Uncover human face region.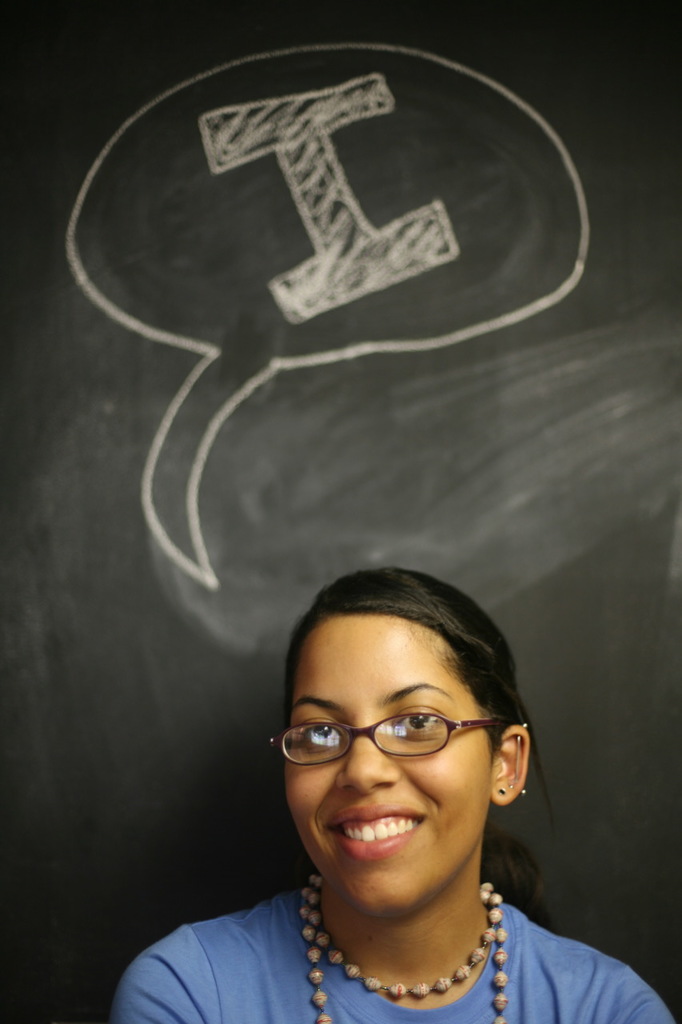
Uncovered: 285:614:492:917.
